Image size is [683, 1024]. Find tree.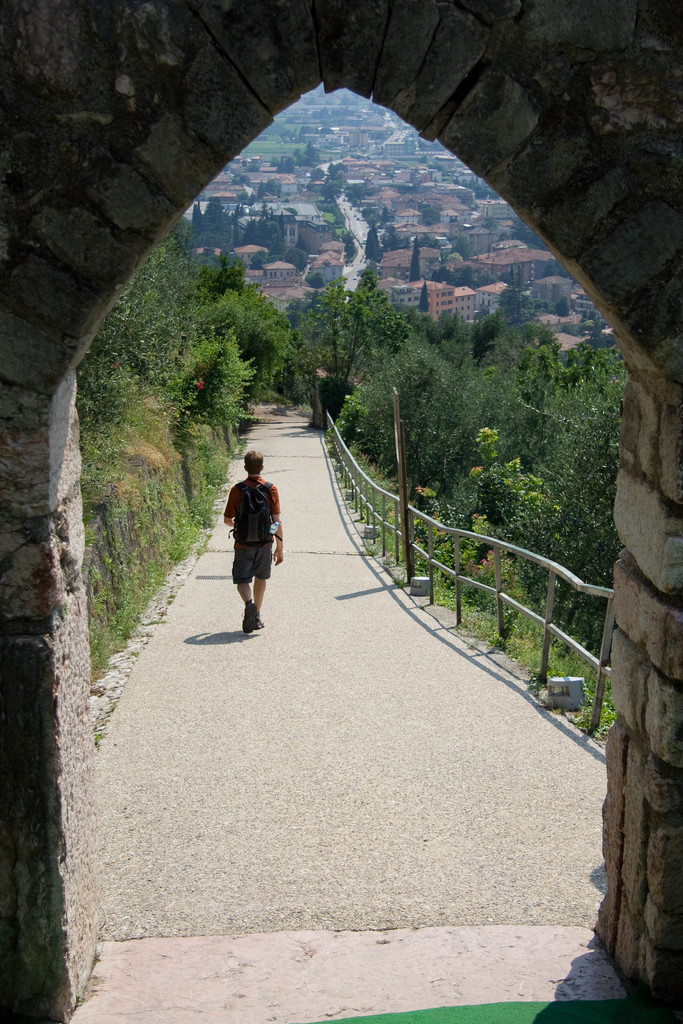
[325, 161, 348, 175].
